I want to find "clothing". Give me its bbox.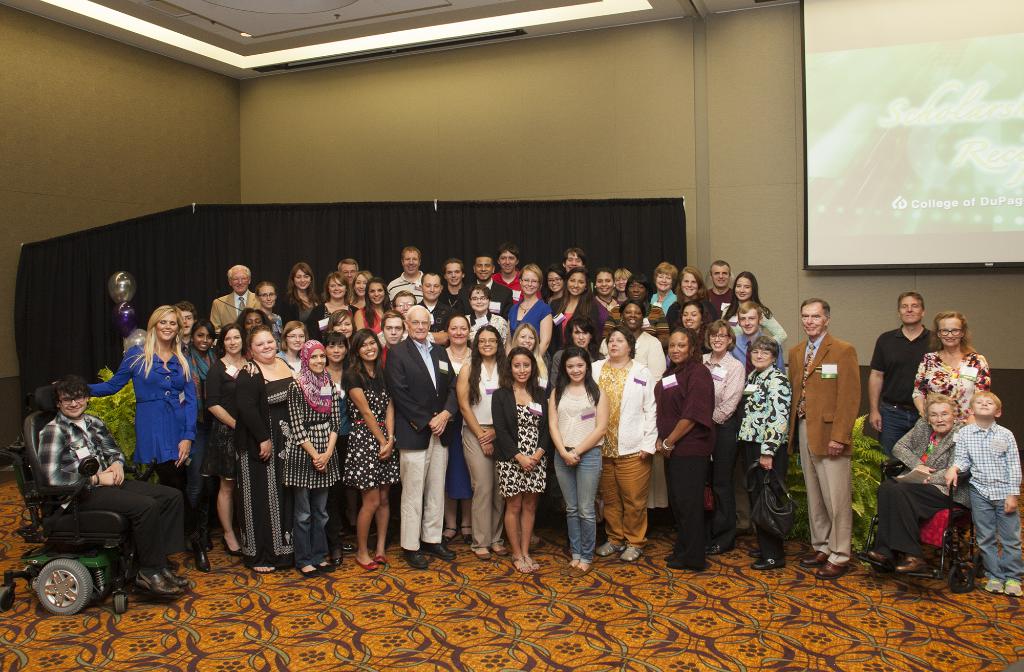
{"x1": 286, "y1": 362, "x2": 342, "y2": 566}.
